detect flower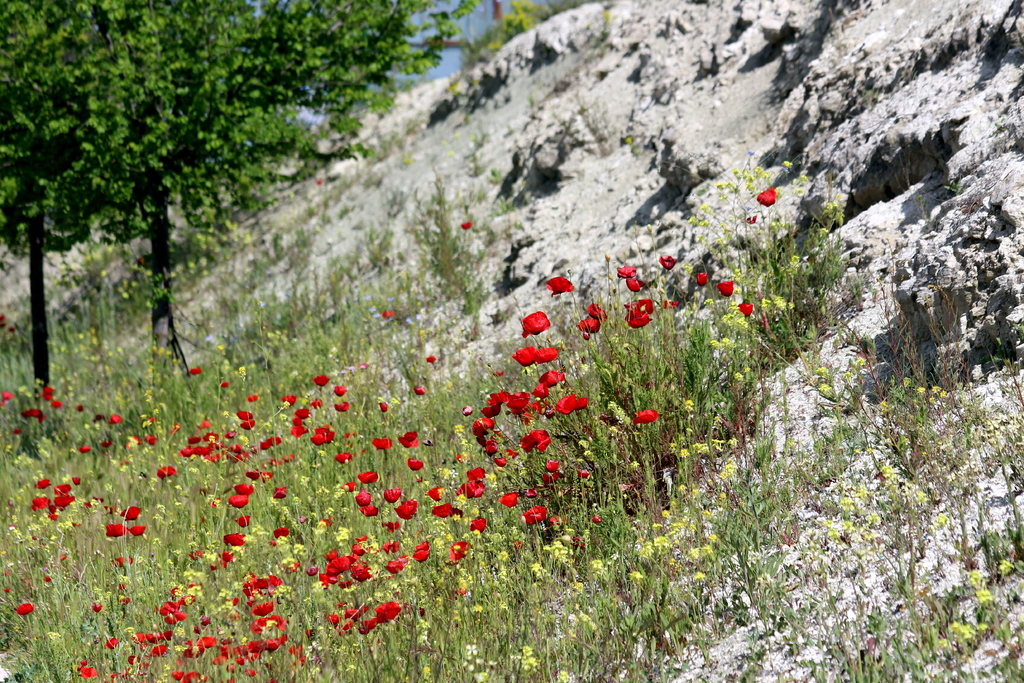
(x1=556, y1=392, x2=589, y2=414)
